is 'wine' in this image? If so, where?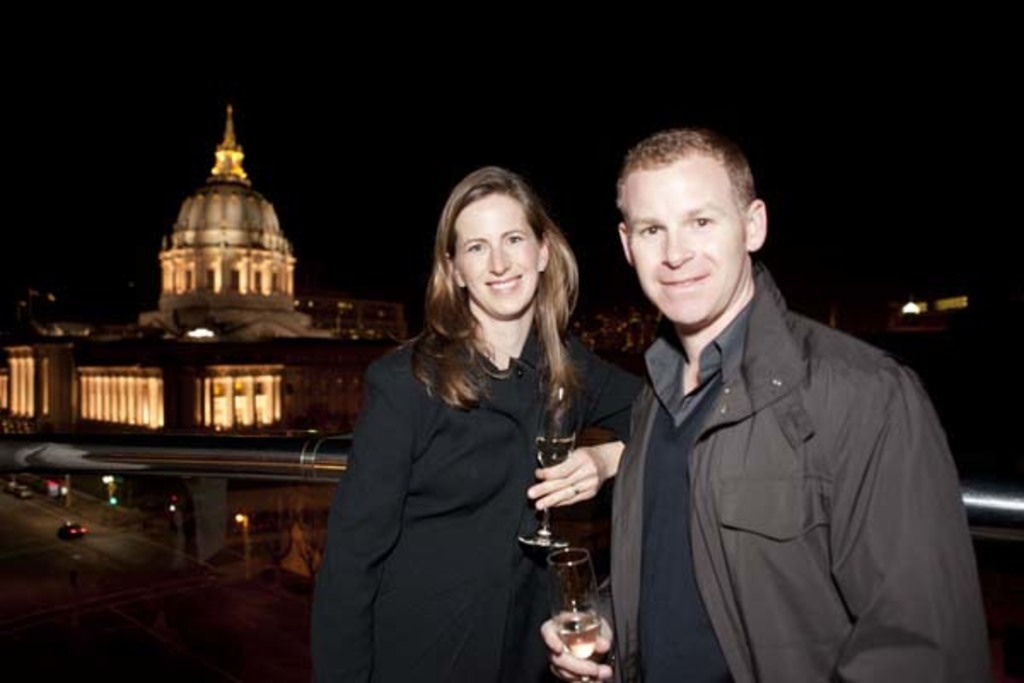
Yes, at 538,439,580,464.
